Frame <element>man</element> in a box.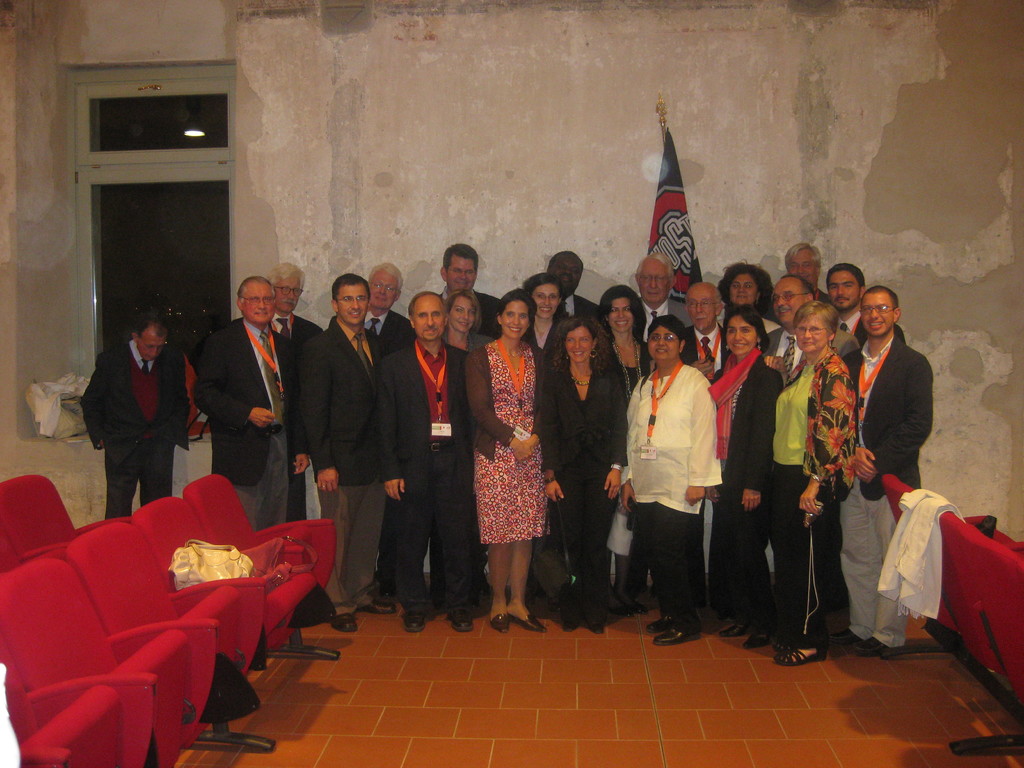
(227,262,324,525).
